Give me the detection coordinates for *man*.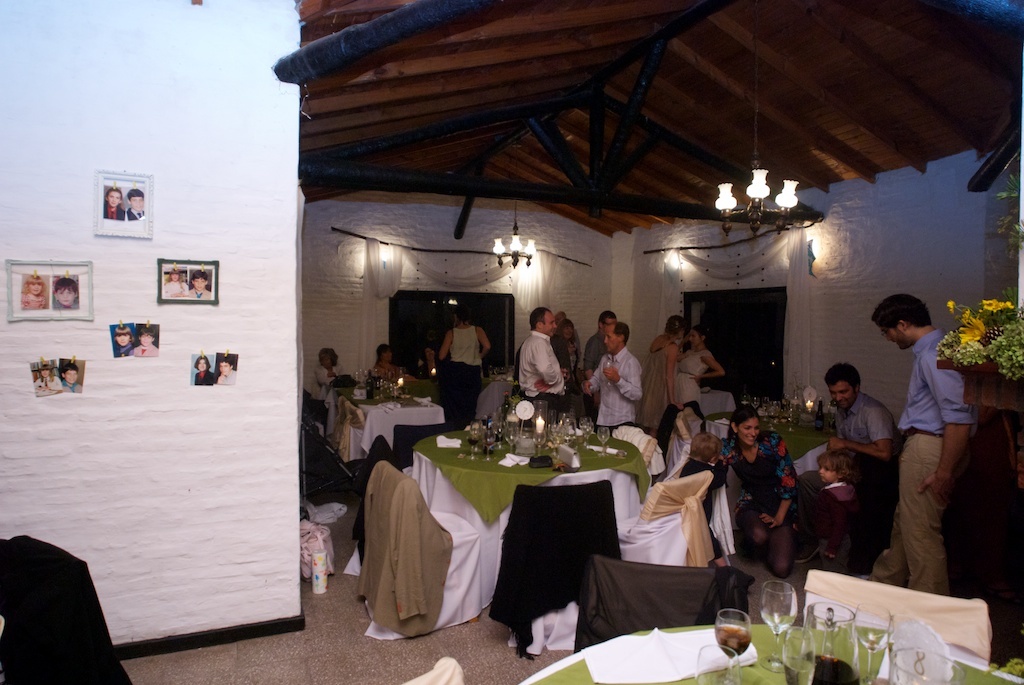
(126,185,142,221).
